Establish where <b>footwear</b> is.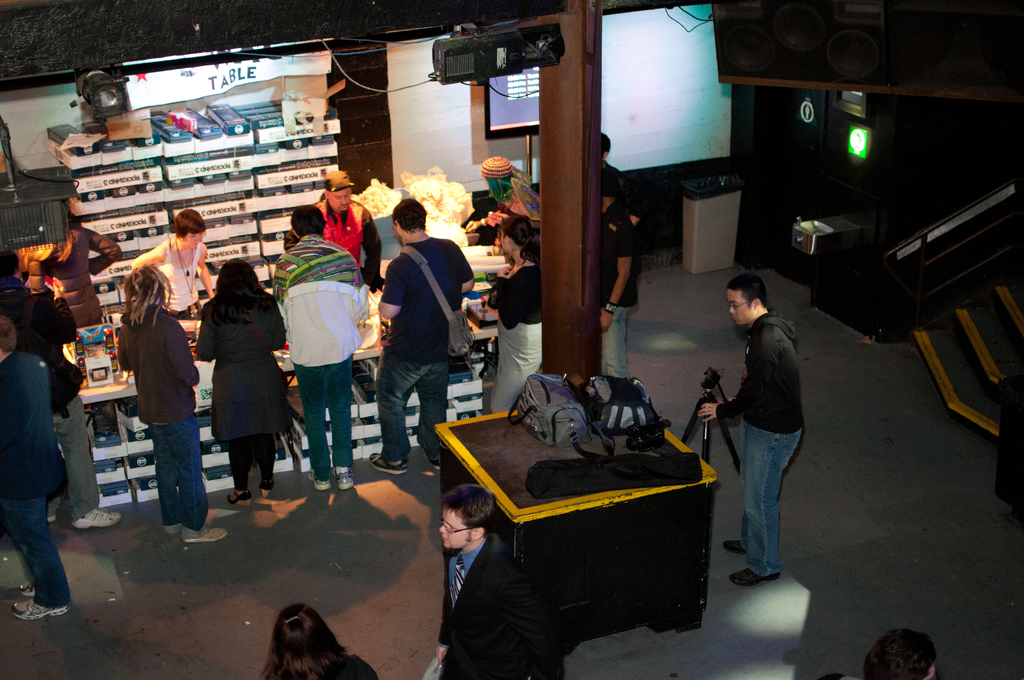
Established at 70:507:120:524.
